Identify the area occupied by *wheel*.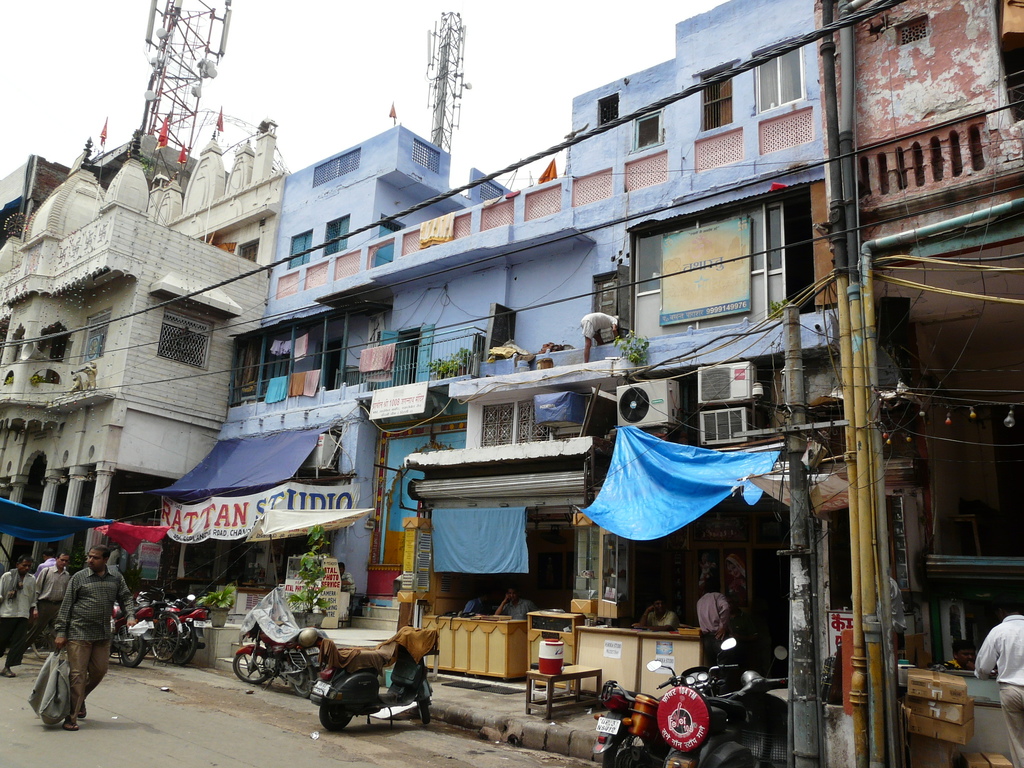
Area: 599, 733, 648, 767.
